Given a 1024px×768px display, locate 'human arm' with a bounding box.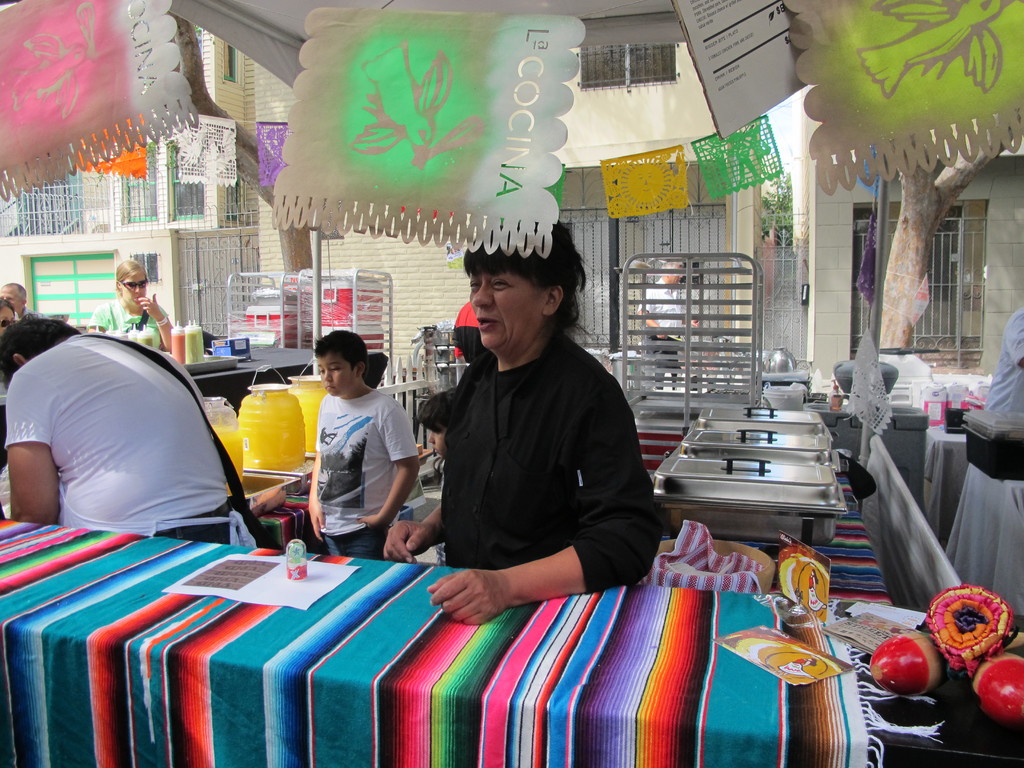
Located: crop(350, 399, 424, 541).
